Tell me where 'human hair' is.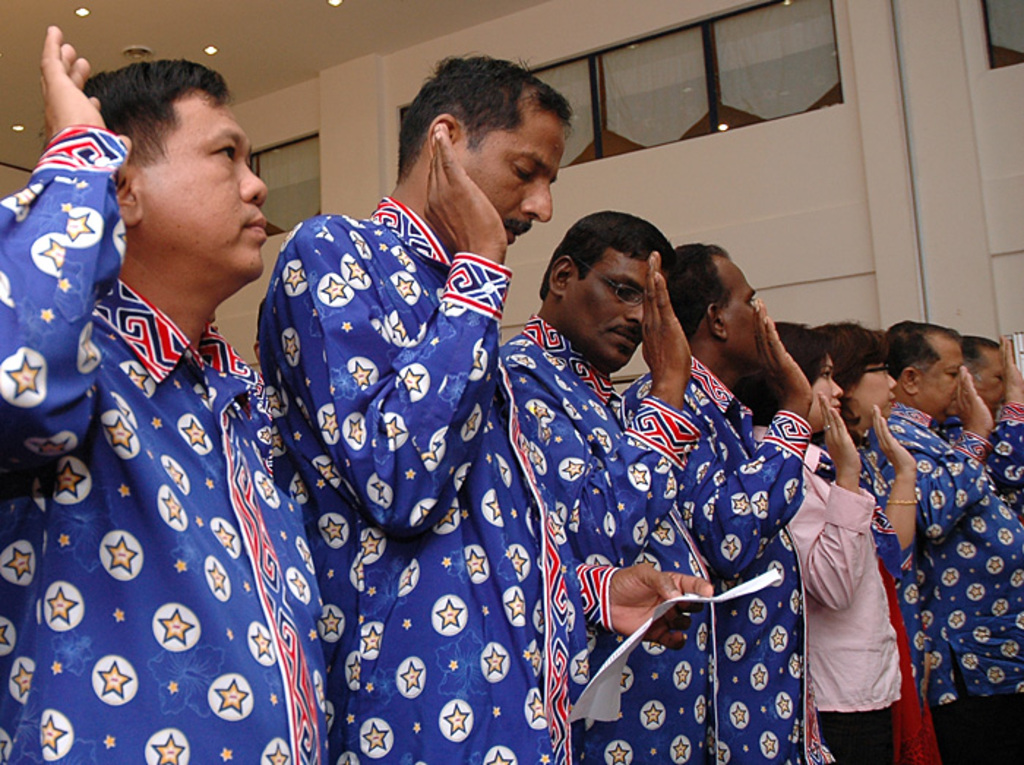
'human hair' is at rect(654, 237, 730, 344).
